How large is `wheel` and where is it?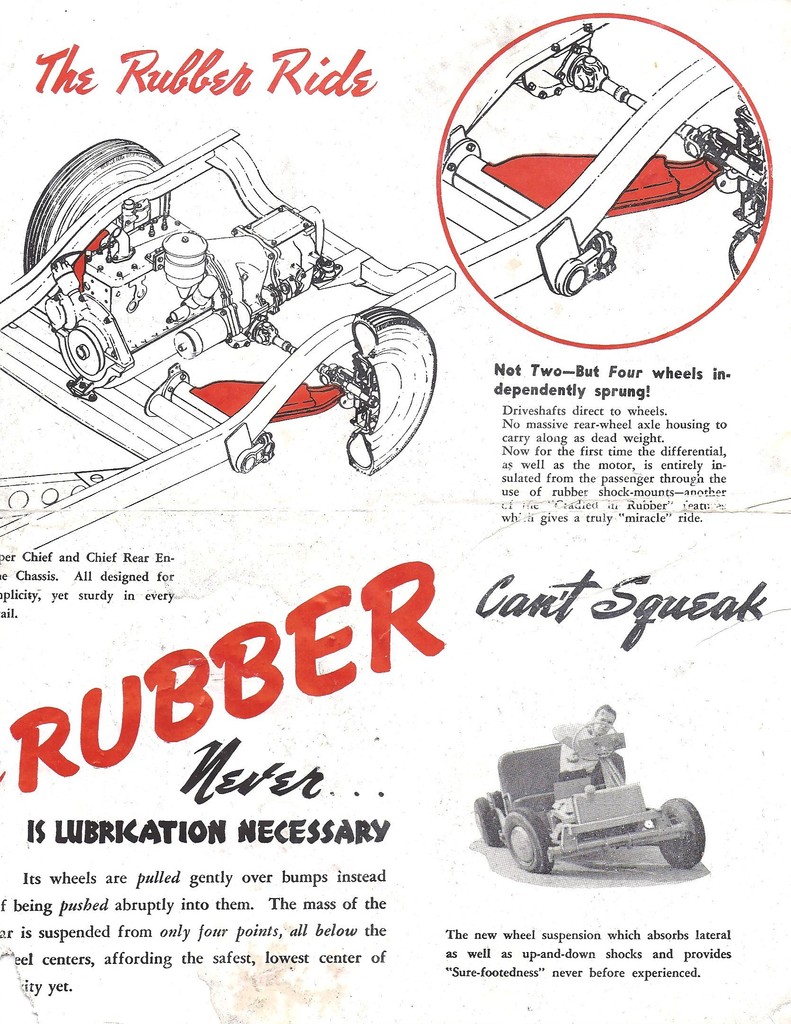
Bounding box: x1=23, y1=137, x2=170, y2=275.
